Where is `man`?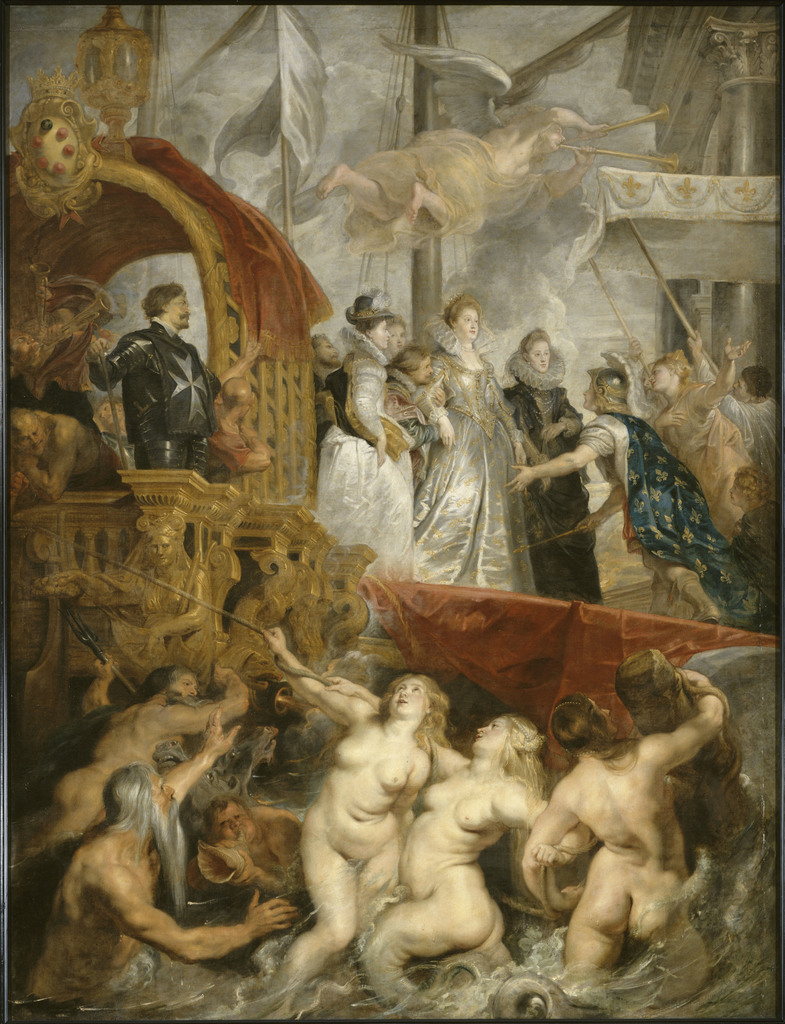
0 664 253 884.
